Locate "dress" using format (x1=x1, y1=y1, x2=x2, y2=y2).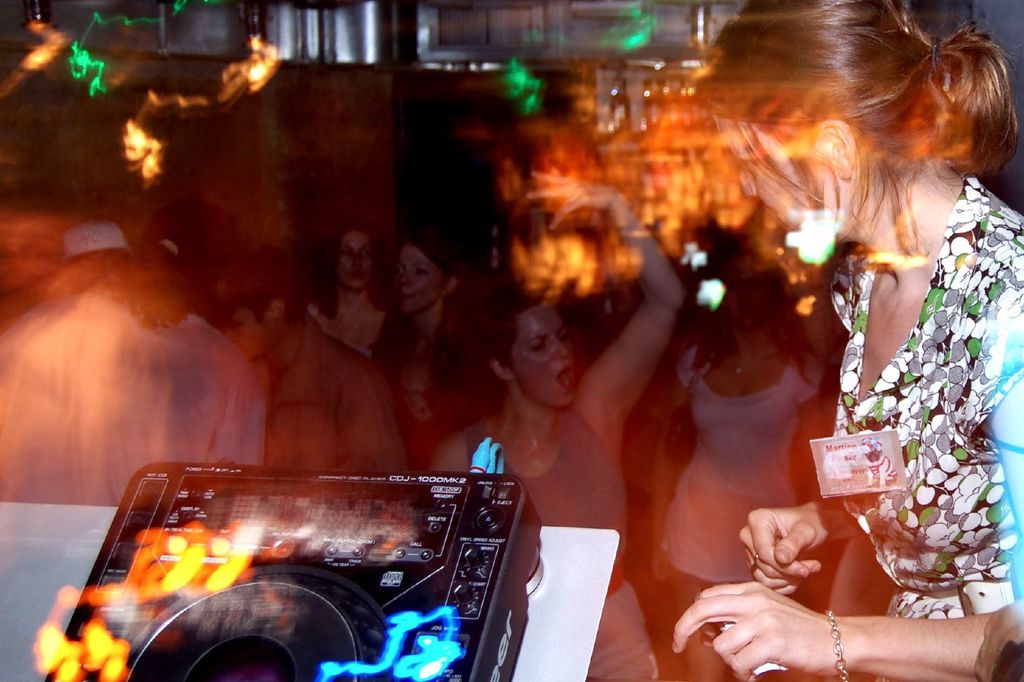
(x1=662, y1=355, x2=820, y2=586).
